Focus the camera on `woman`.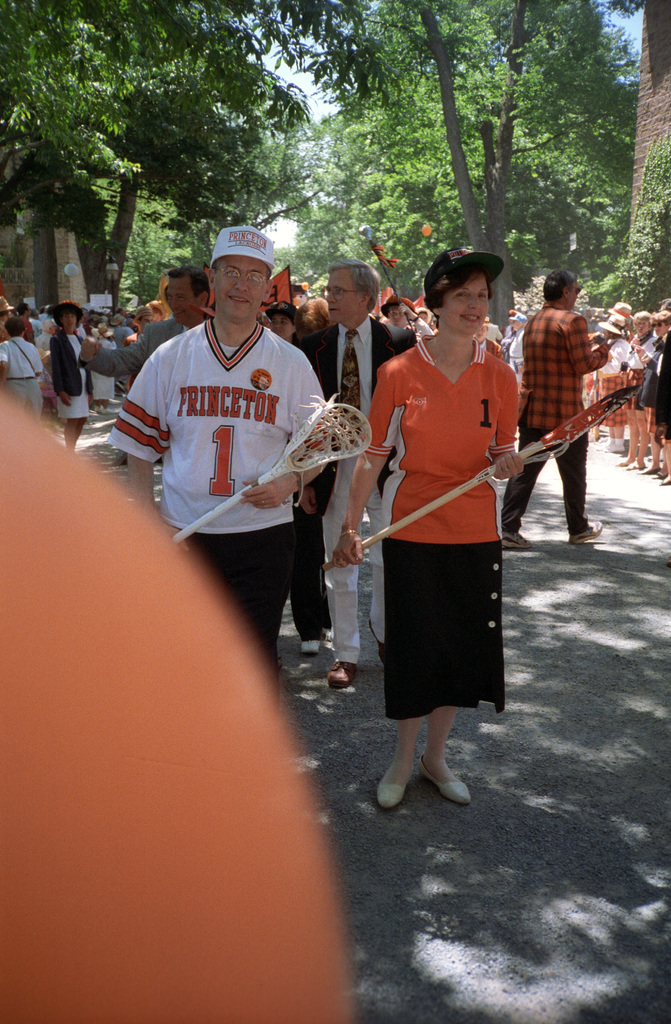
Focus region: 257,298,307,346.
